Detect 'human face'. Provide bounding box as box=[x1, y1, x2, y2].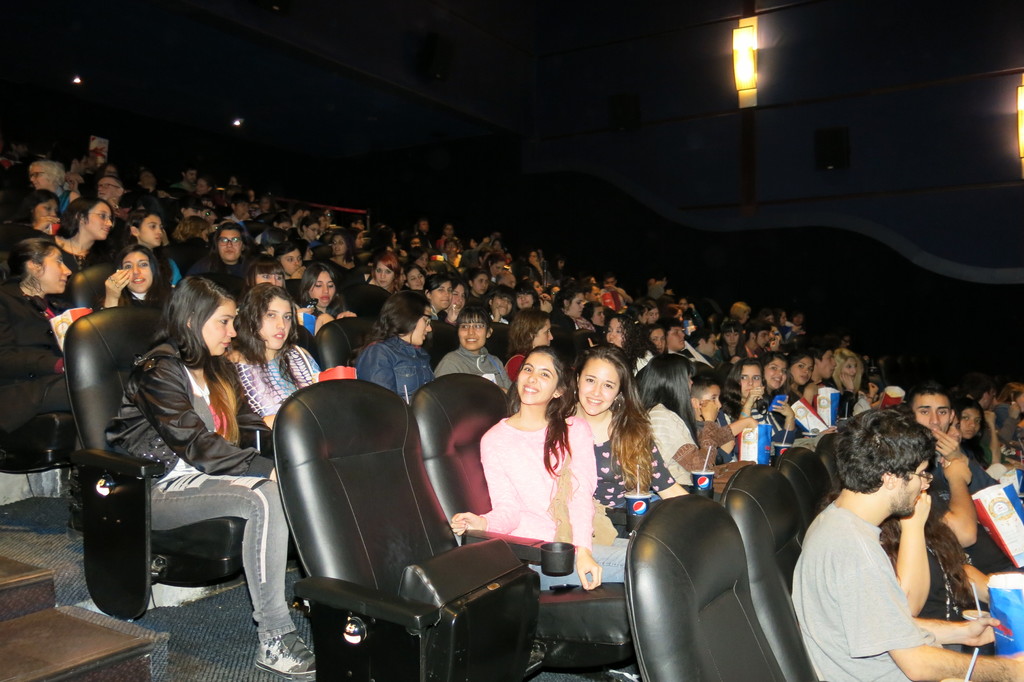
box=[892, 450, 926, 514].
